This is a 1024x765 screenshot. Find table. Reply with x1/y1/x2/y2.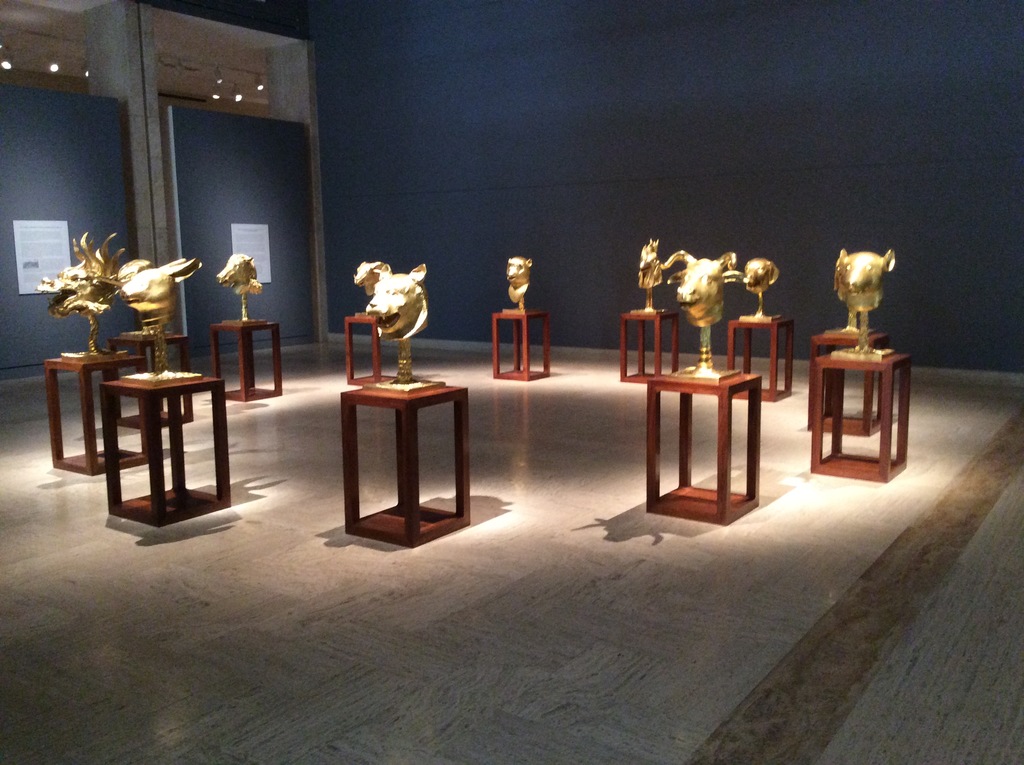
207/315/290/394.
